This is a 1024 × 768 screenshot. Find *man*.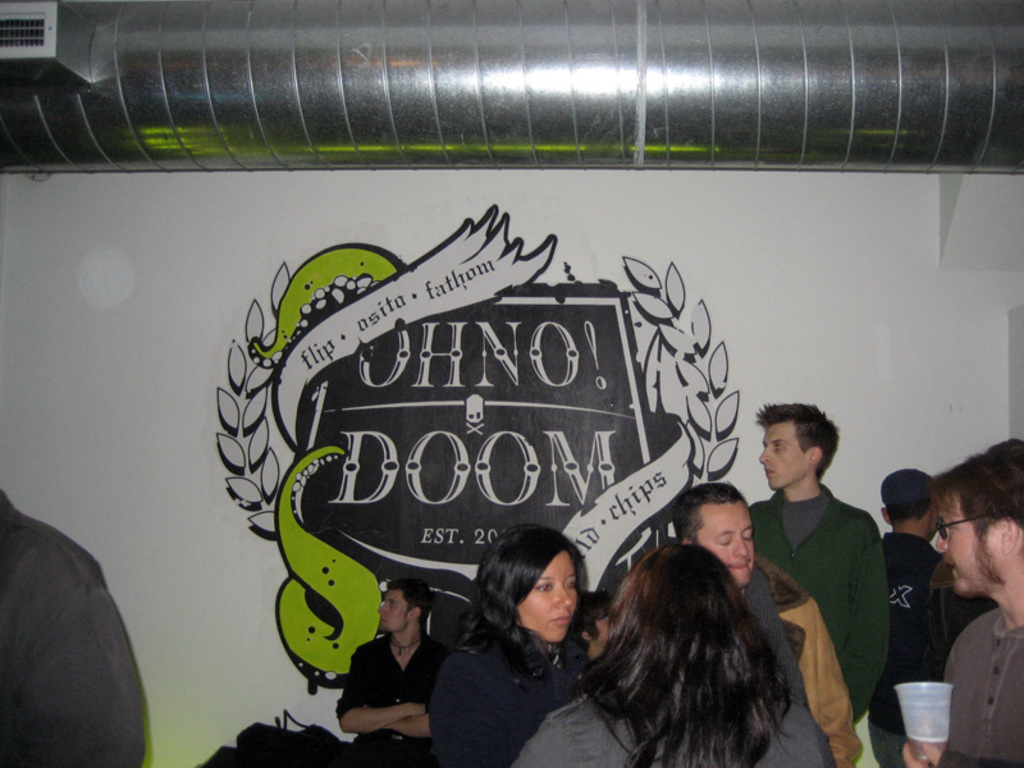
Bounding box: 748/401/902/712.
